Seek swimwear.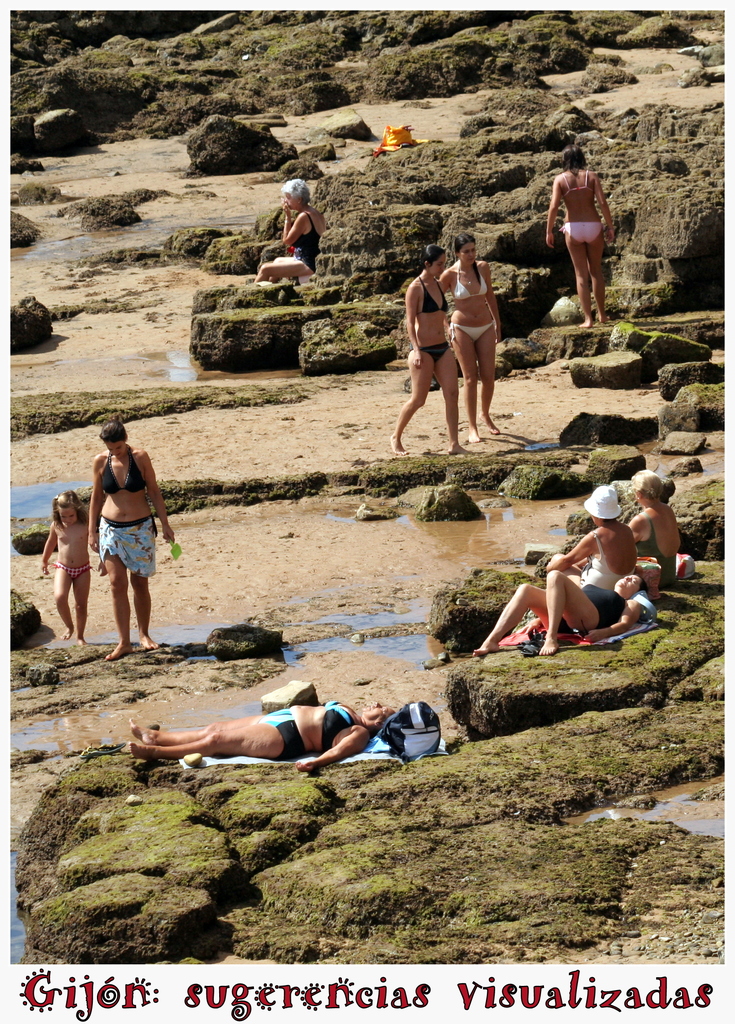
<box>418,275,451,314</box>.
